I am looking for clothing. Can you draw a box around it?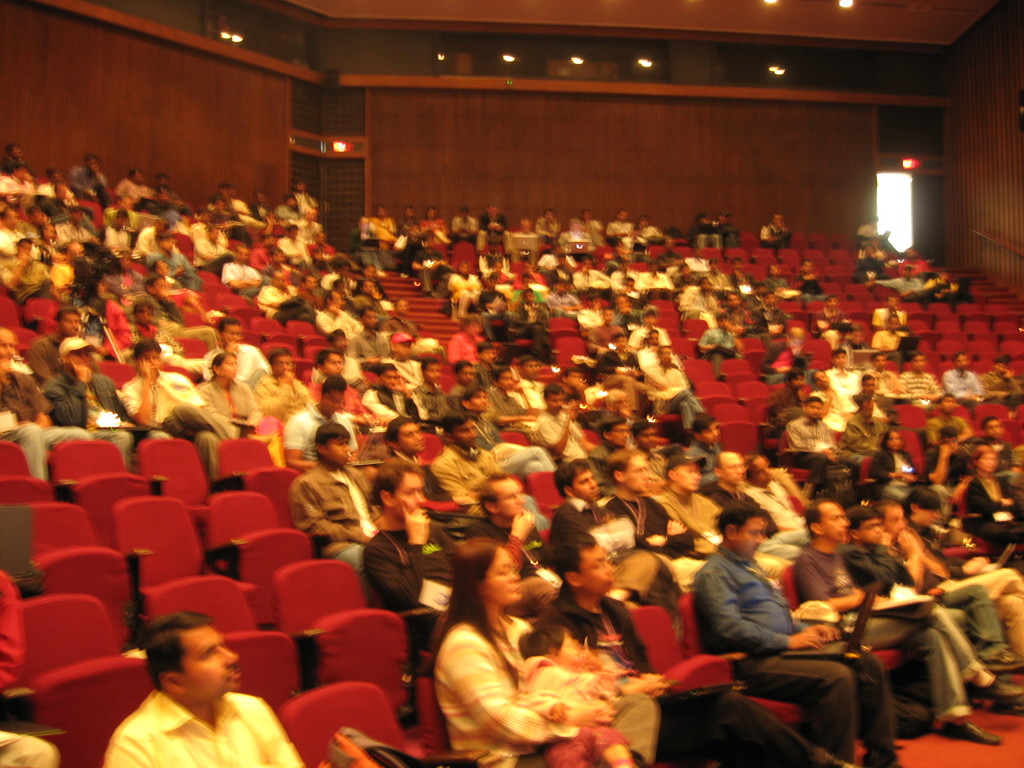
Sure, the bounding box is <box>255,369,308,430</box>.
